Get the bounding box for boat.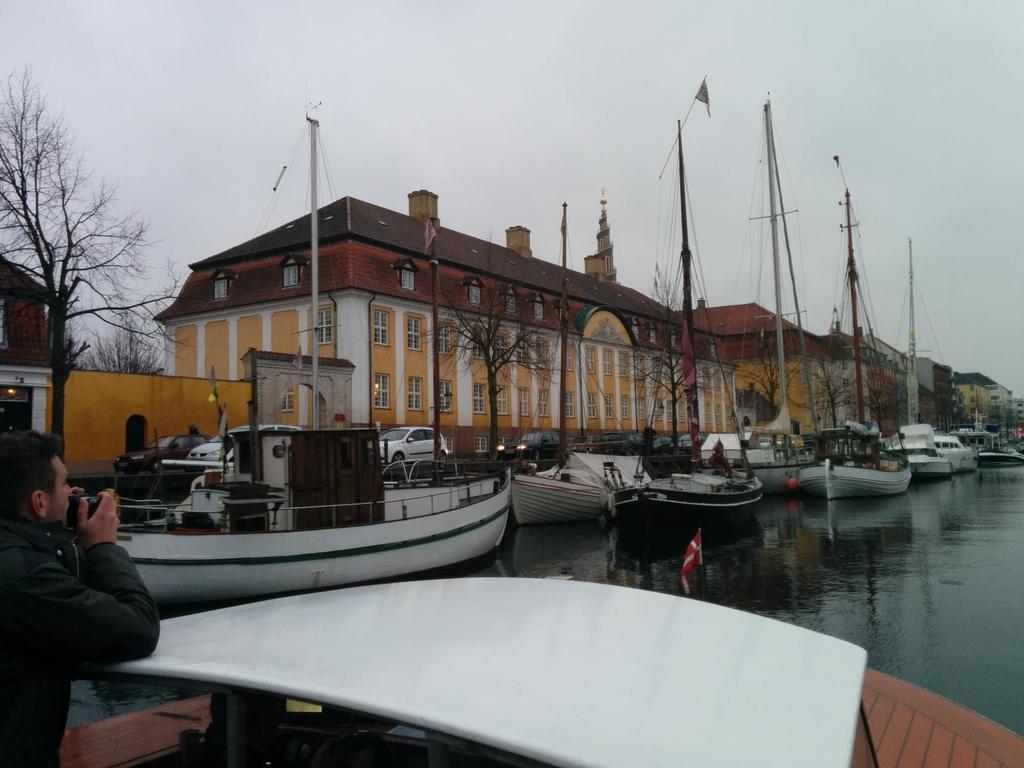
[605, 116, 768, 561].
